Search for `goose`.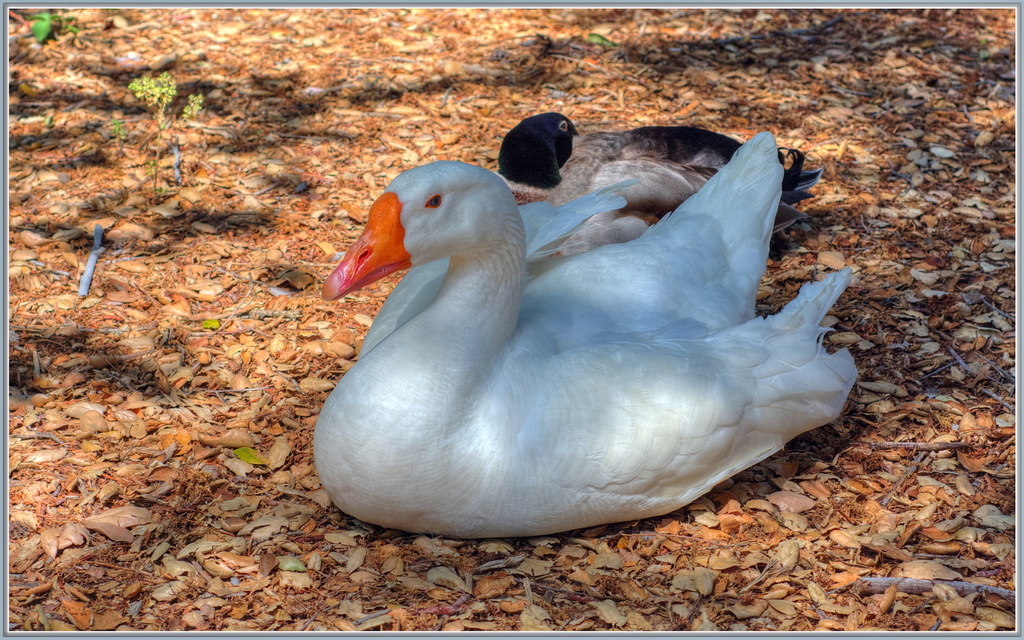
Found at <box>495,108,812,248</box>.
